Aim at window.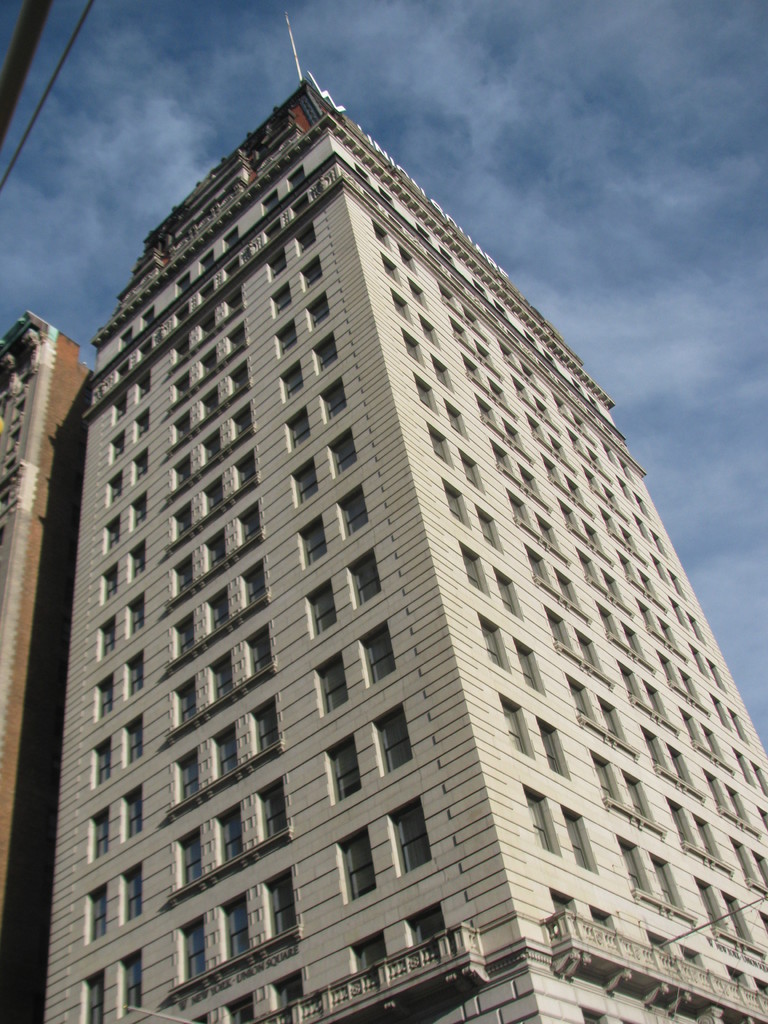
Aimed at left=644, top=680, right=661, bottom=719.
